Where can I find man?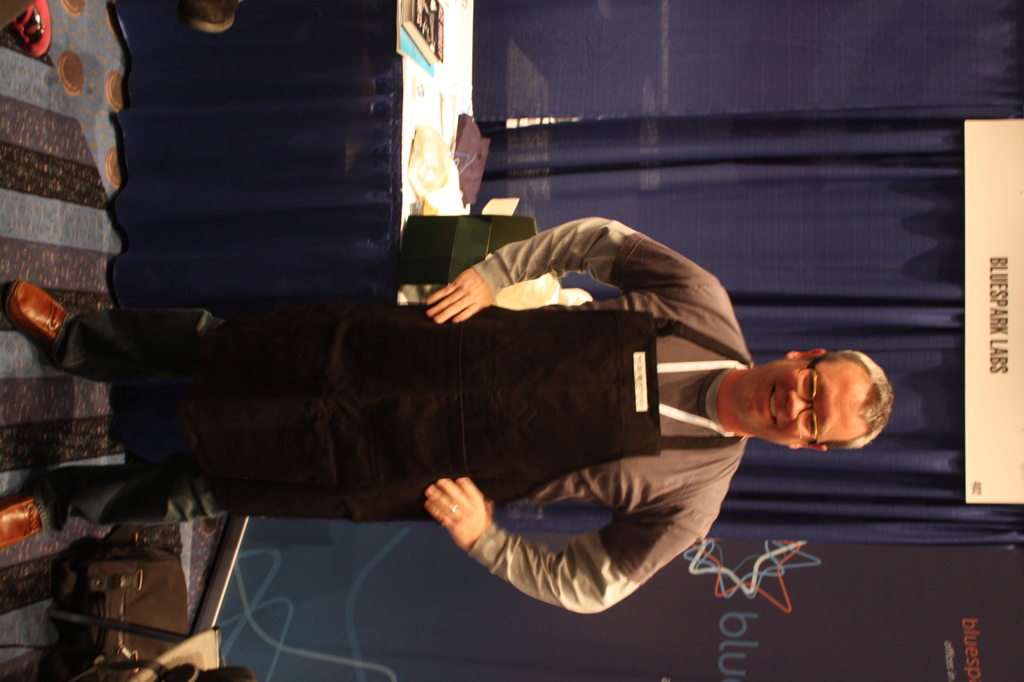
You can find it at x1=0 y1=217 x2=895 y2=610.
